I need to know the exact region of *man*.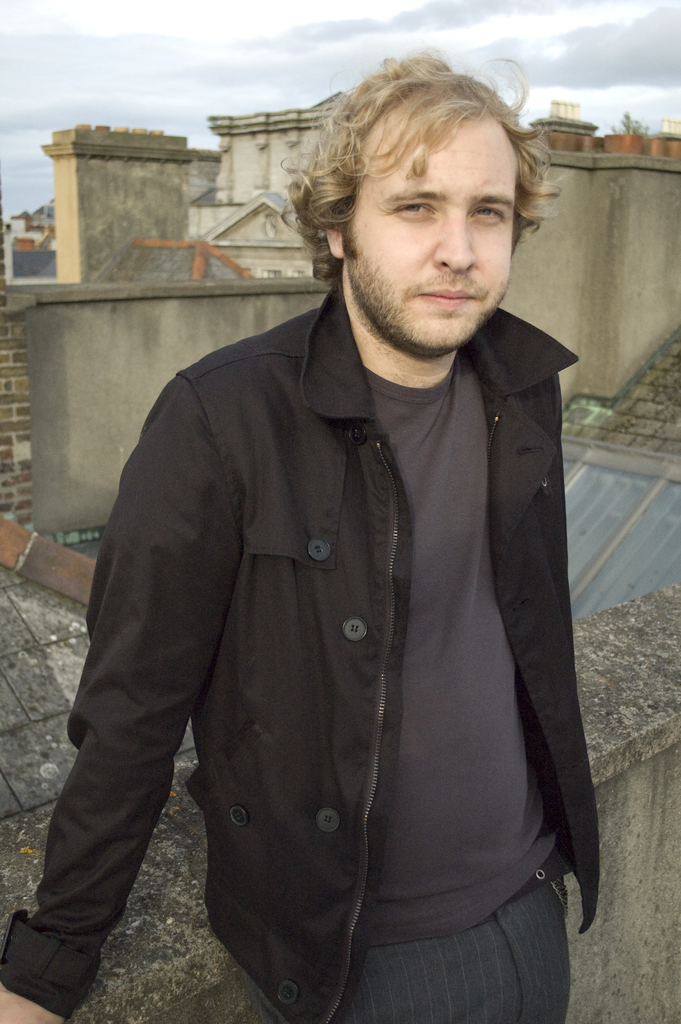
Region: left=47, top=43, right=629, bottom=1007.
